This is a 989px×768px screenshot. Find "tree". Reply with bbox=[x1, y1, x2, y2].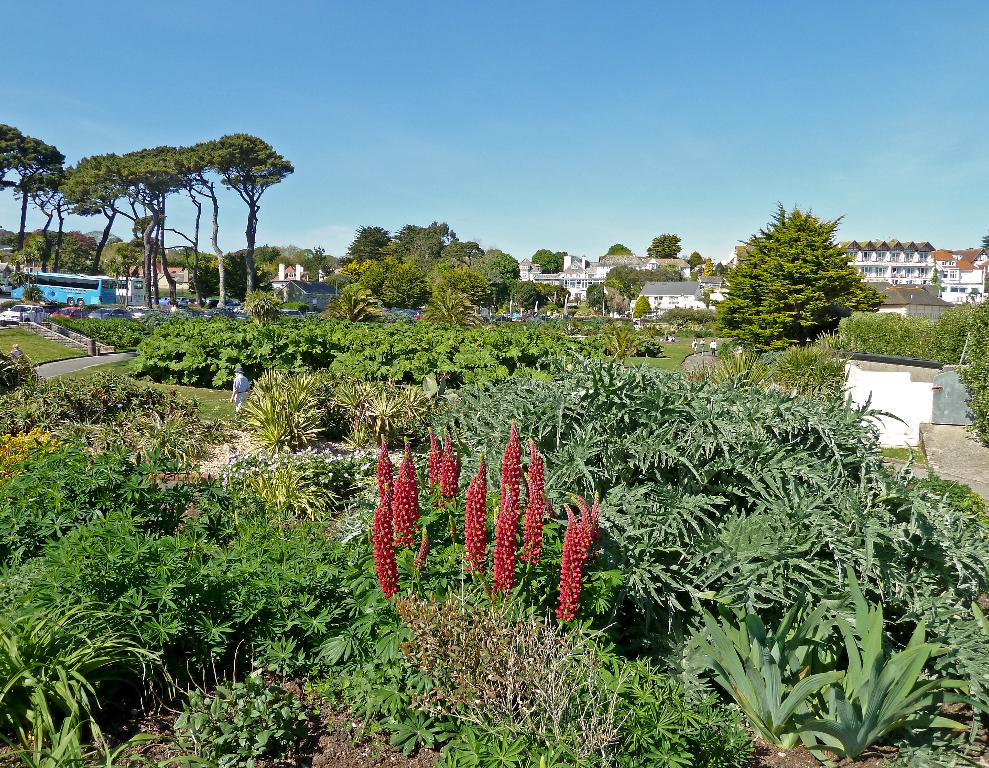
bbox=[537, 251, 569, 272].
